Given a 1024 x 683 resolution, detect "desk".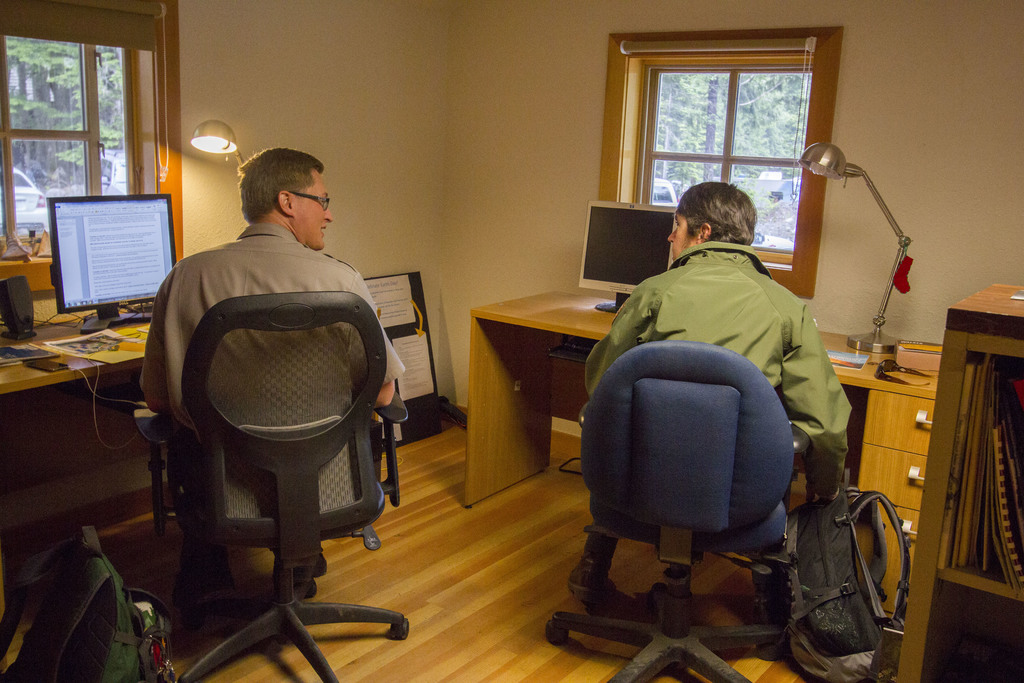
Rect(0, 313, 158, 402).
